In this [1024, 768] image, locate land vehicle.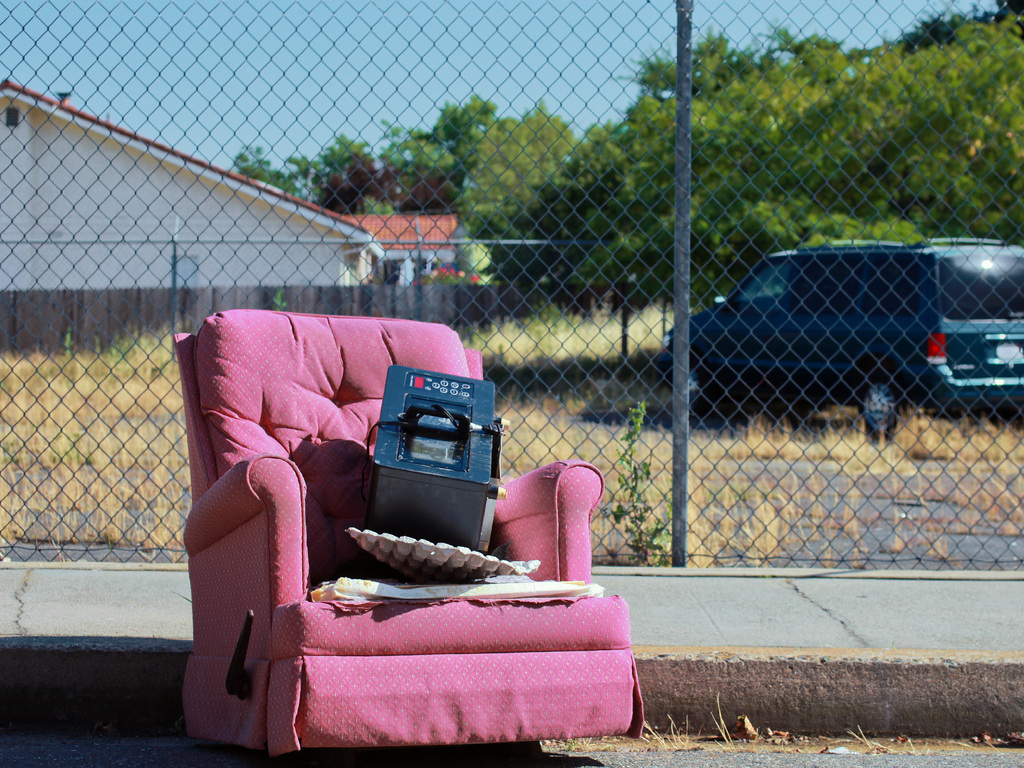
Bounding box: BBox(665, 232, 1023, 431).
